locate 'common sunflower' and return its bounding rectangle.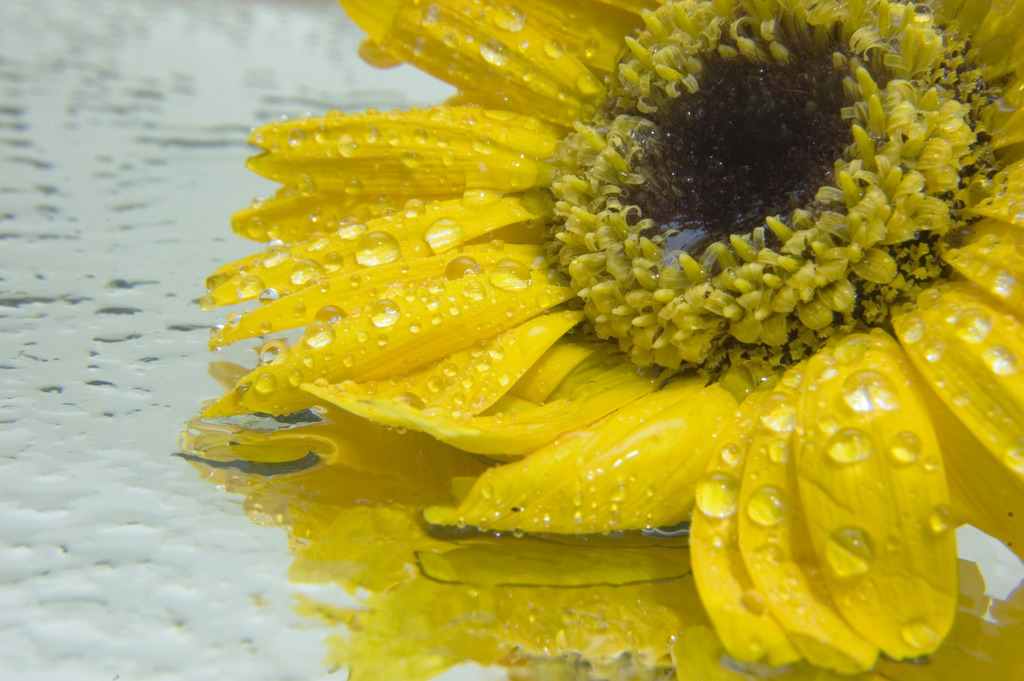
(x1=203, y1=0, x2=1023, y2=674).
